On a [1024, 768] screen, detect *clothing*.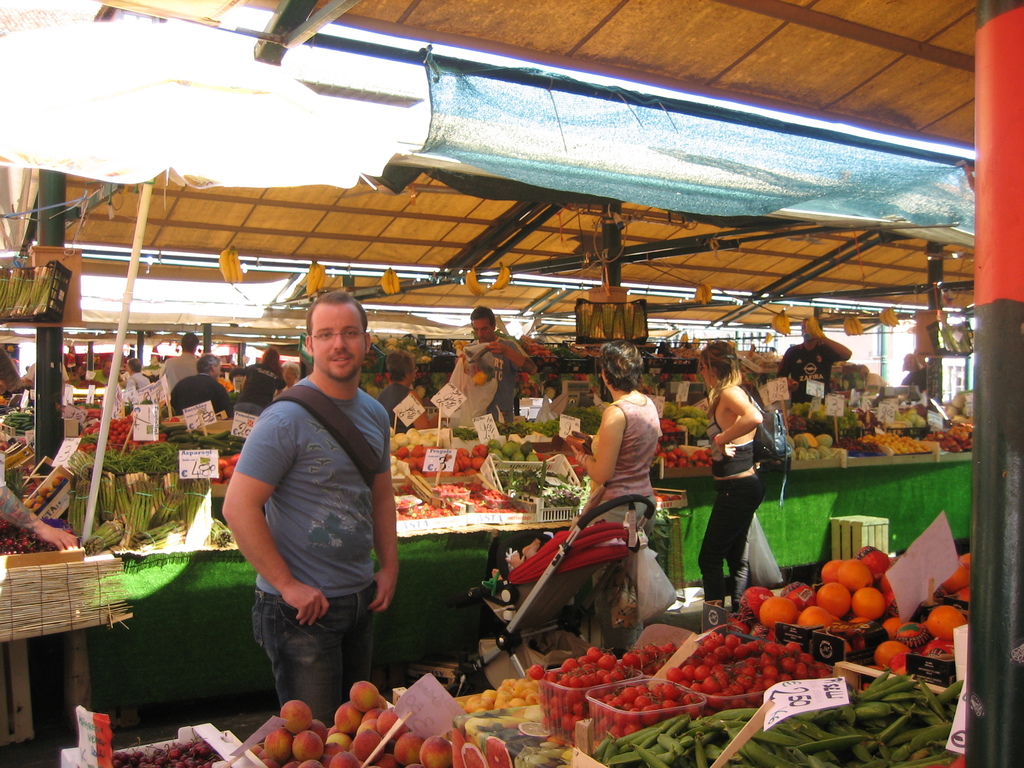
[460, 328, 535, 420].
